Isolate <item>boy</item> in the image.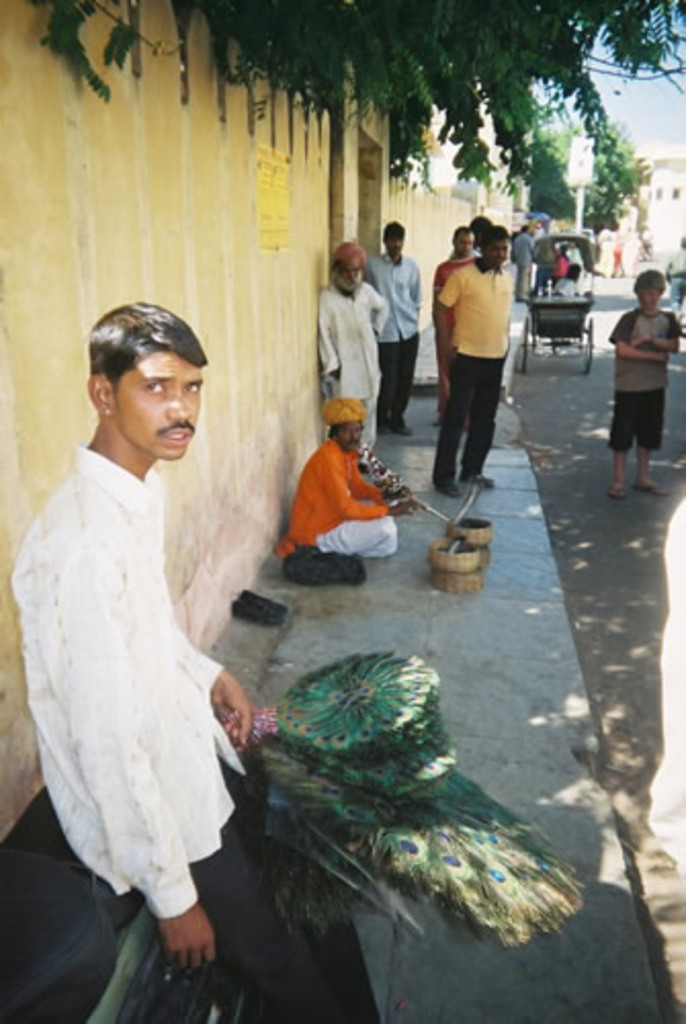
Isolated region: BBox(596, 254, 685, 496).
